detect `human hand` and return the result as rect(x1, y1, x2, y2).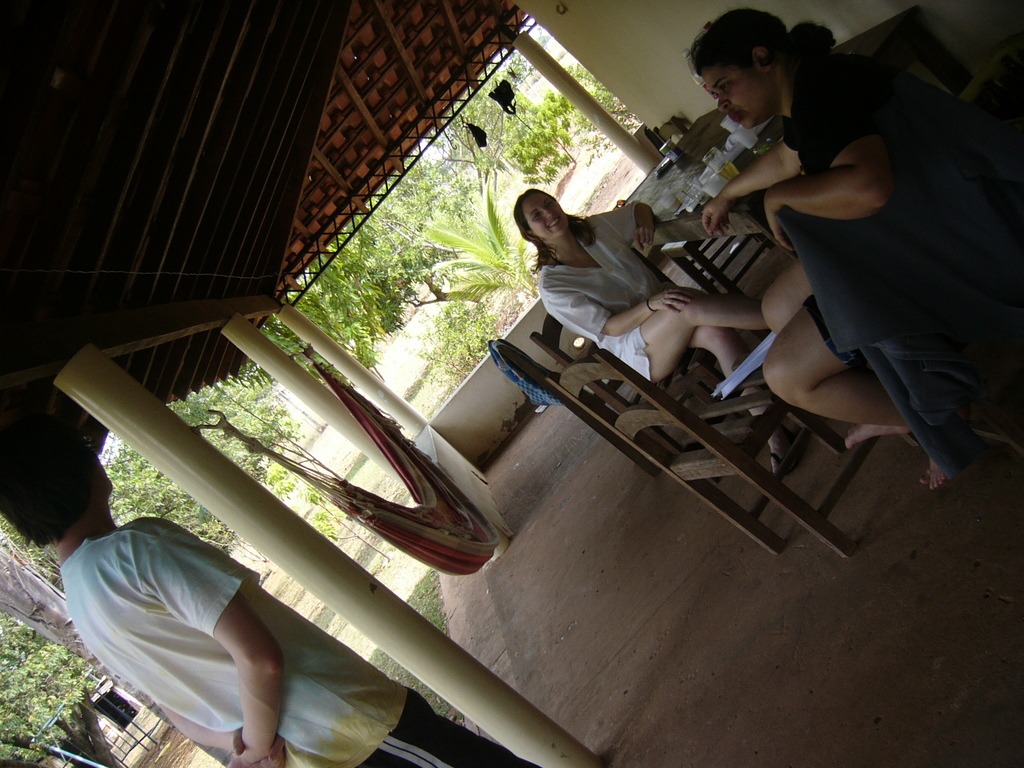
rect(650, 287, 696, 311).
